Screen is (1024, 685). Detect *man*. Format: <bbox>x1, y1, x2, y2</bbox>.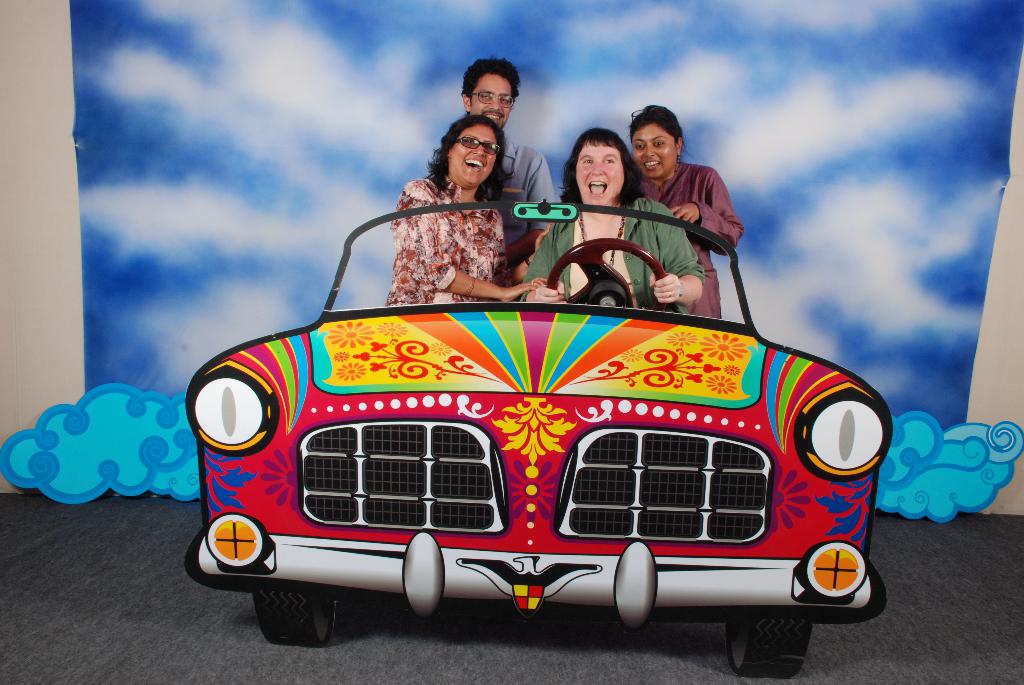
<bbox>465, 49, 557, 265</bbox>.
